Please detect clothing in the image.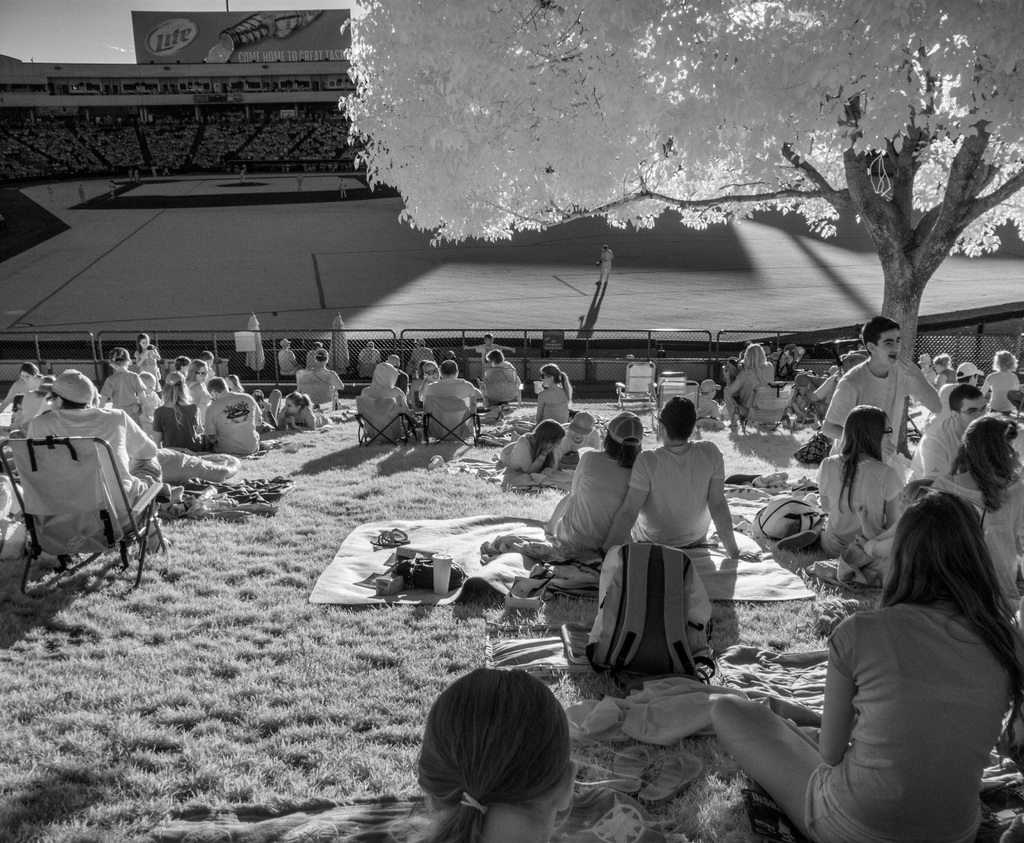
202/381/261/449.
